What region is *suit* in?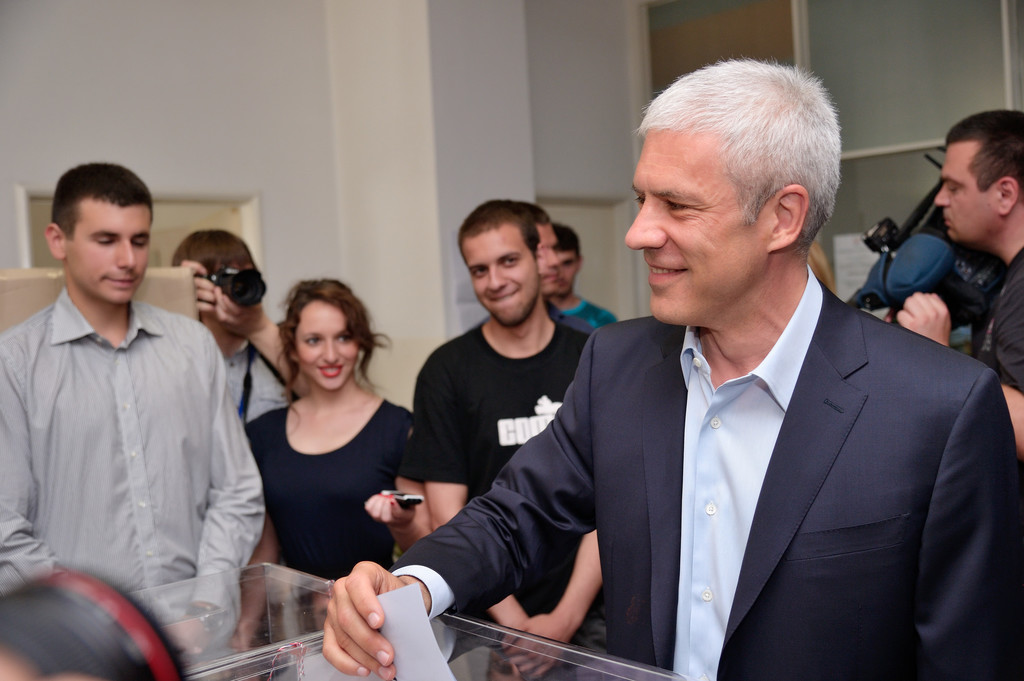
515 195 996 669.
